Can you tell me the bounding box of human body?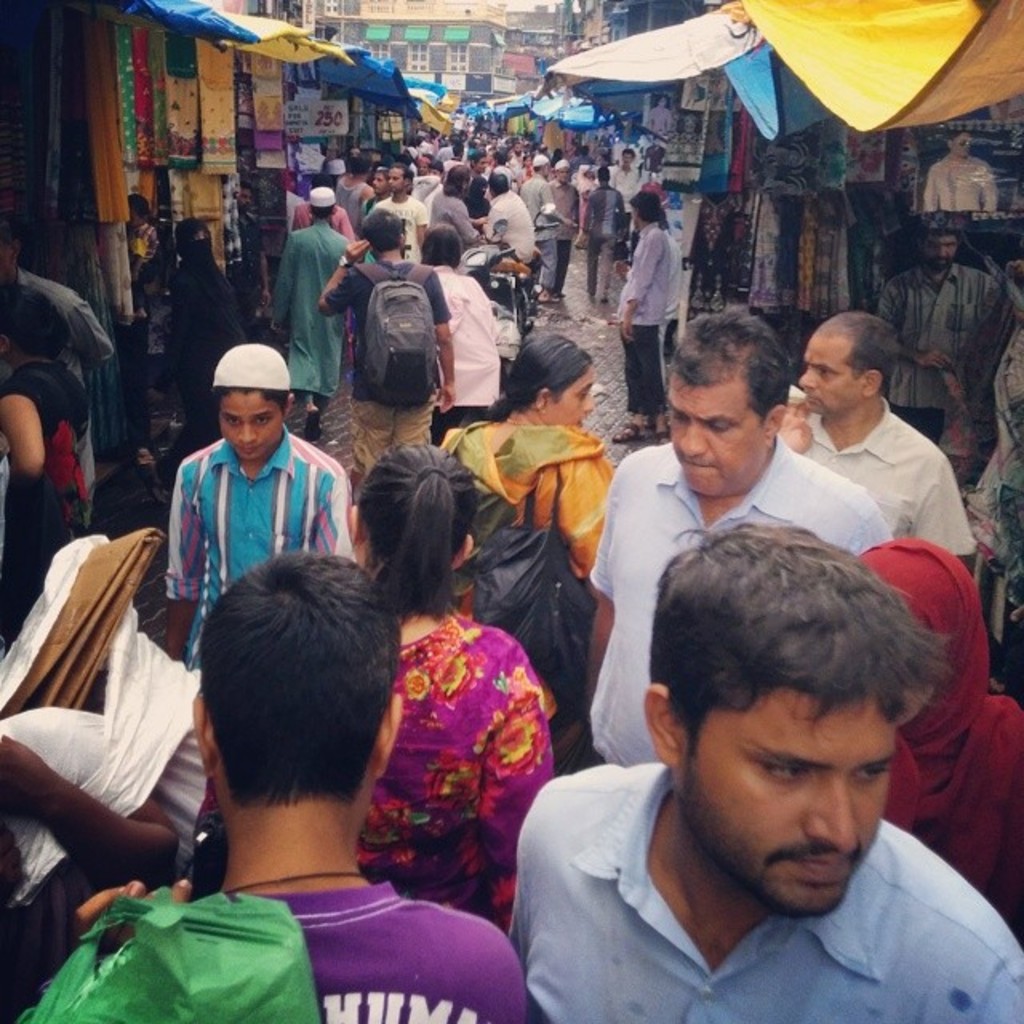
72,853,523,1022.
